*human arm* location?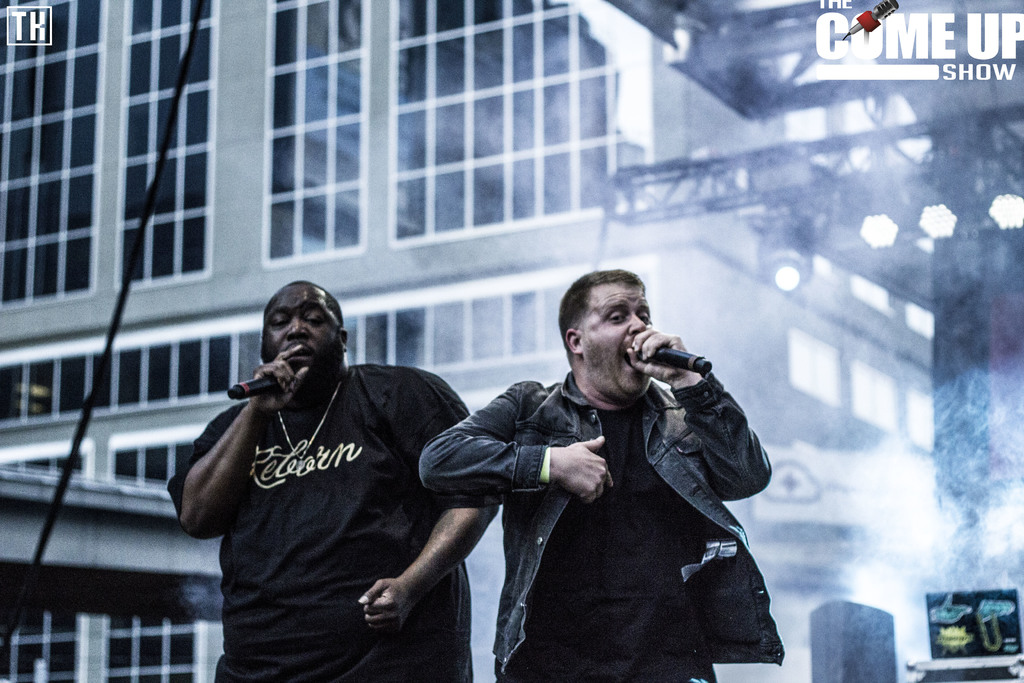
[354, 366, 502, 641]
